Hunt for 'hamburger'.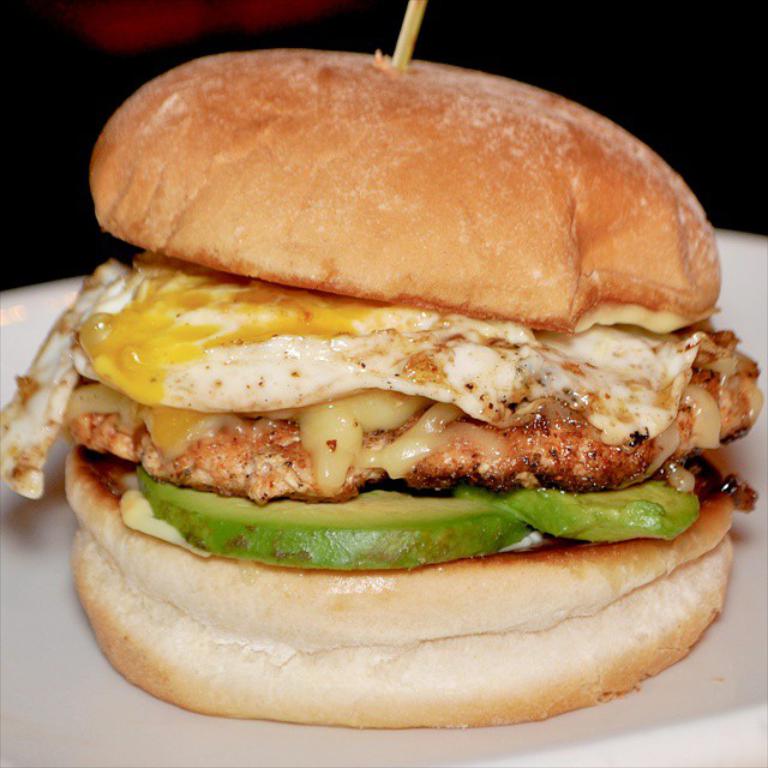
Hunted down at [0, 52, 762, 732].
